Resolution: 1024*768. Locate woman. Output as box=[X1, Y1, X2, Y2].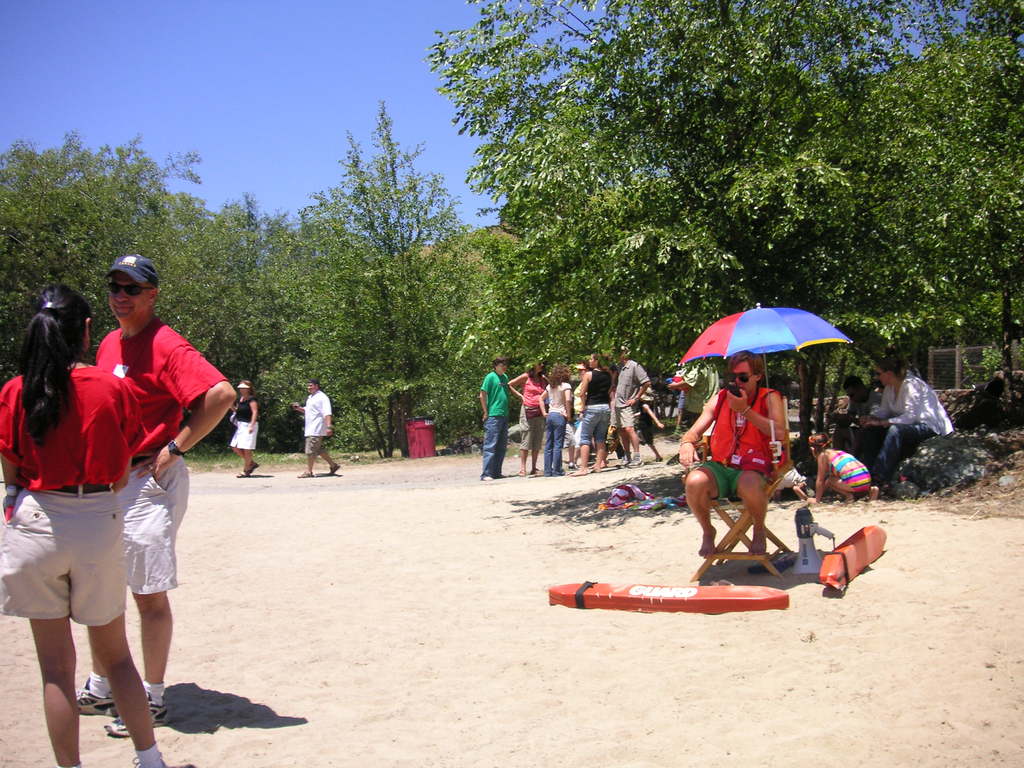
box=[538, 358, 572, 474].
